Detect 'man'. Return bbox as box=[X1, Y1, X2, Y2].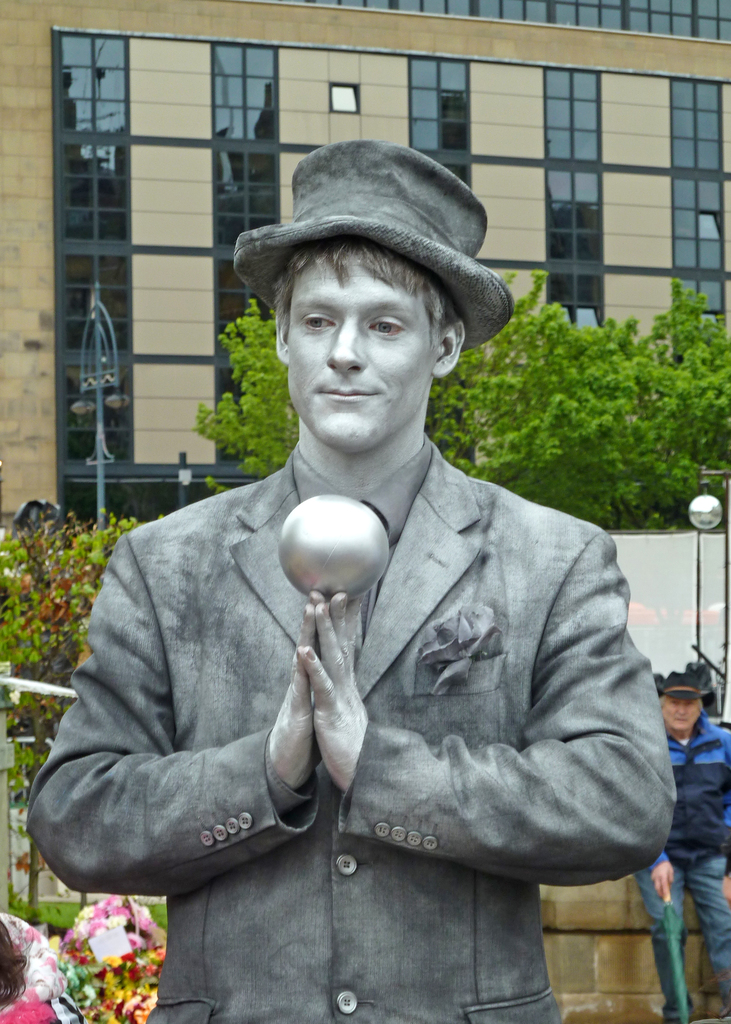
box=[32, 152, 696, 1023].
